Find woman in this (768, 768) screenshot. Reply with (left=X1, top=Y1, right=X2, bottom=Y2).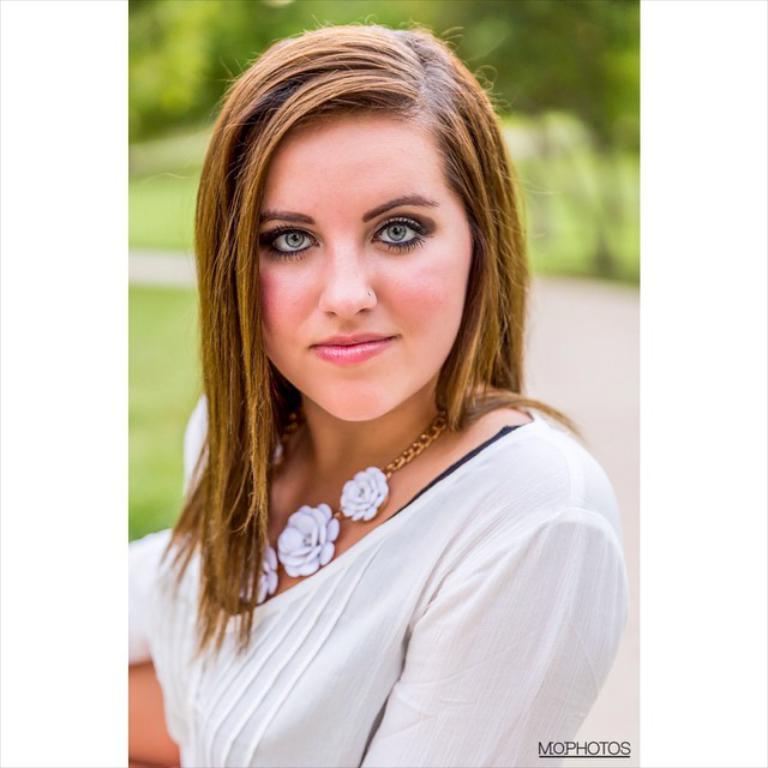
(left=118, top=38, right=653, bottom=762).
